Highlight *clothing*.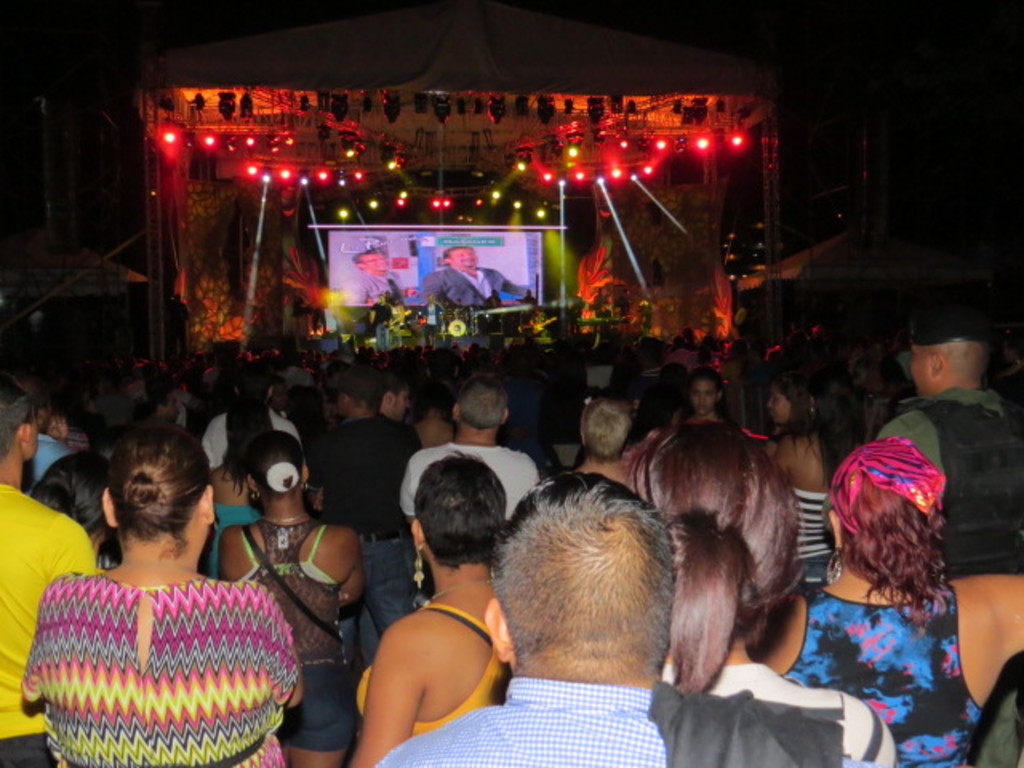
Highlighted region: [x1=374, y1=672, x2=894, y2=765].
